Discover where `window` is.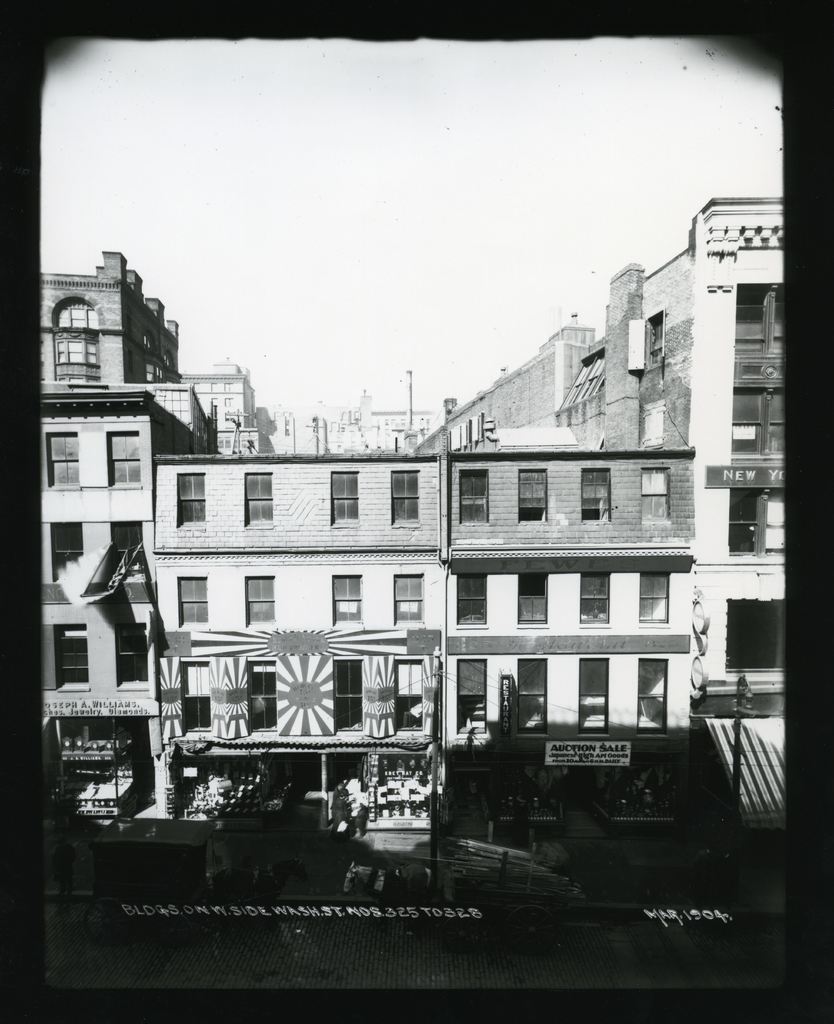
Discovered at x1=516 y1=662 x2=552 y2=724.
